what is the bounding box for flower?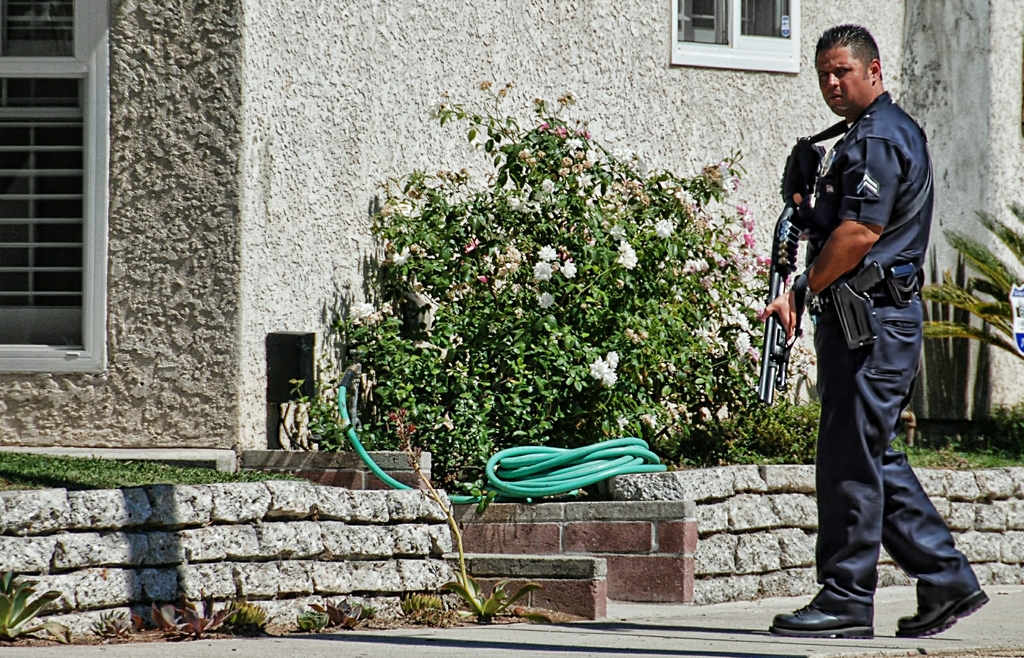
bbox=(641, 410, 661, 434).
